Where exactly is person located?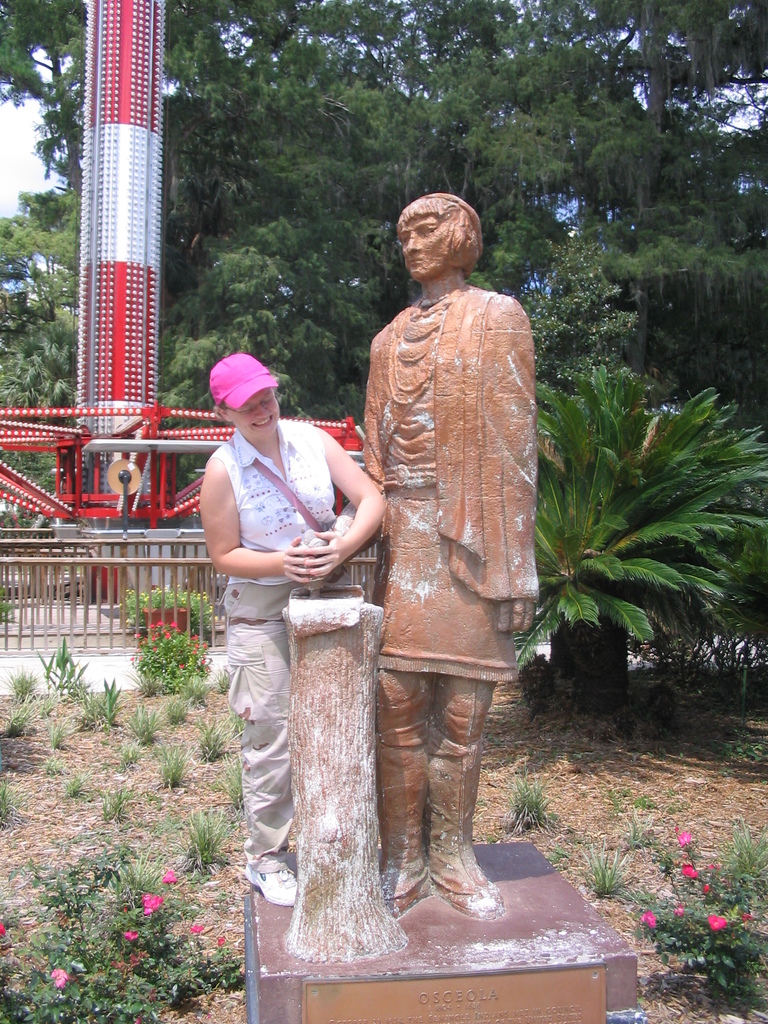
Its bounding box is BBox(361, 197, 540, 918).
